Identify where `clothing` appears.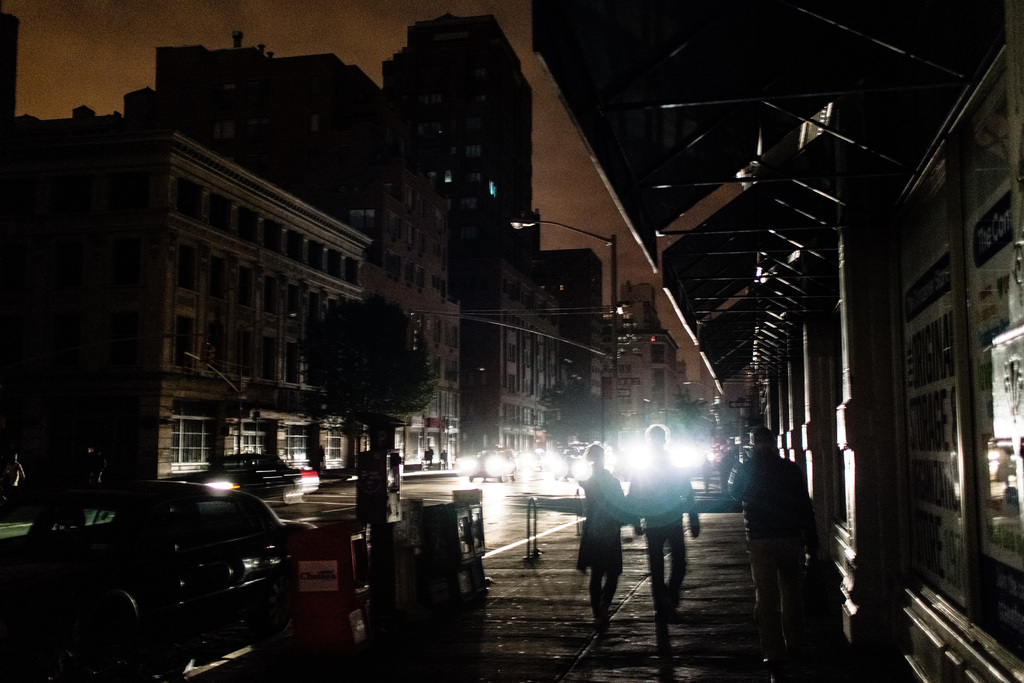
Appears at BBox(621, 444, 703, 611).
